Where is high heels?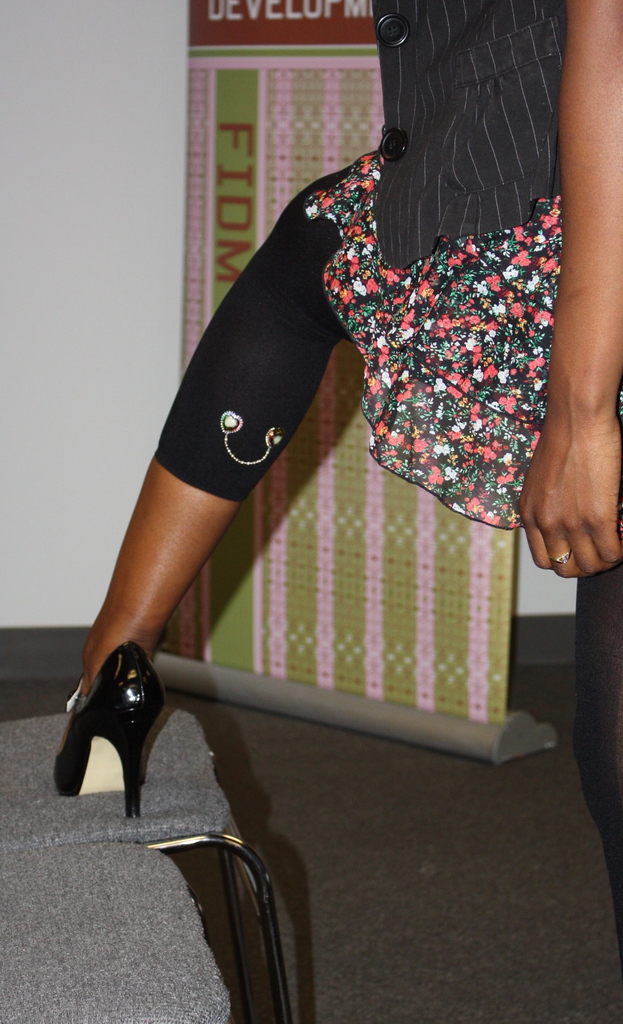
l=49, t=619, r=174, b=816.
